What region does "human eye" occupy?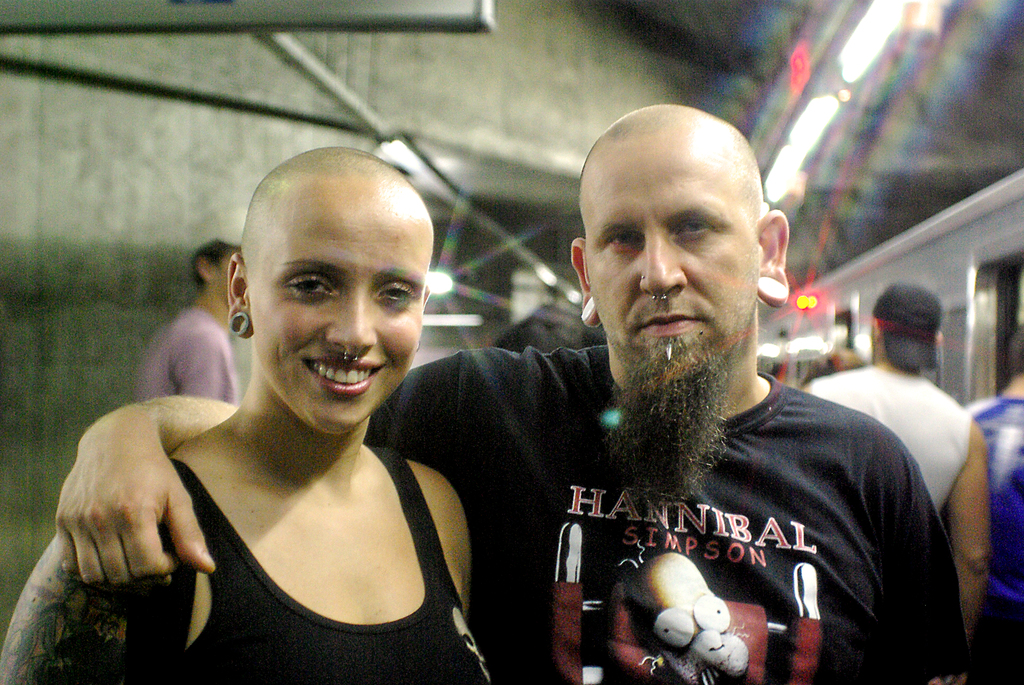
bbox=(600, 233, 645, 251).
